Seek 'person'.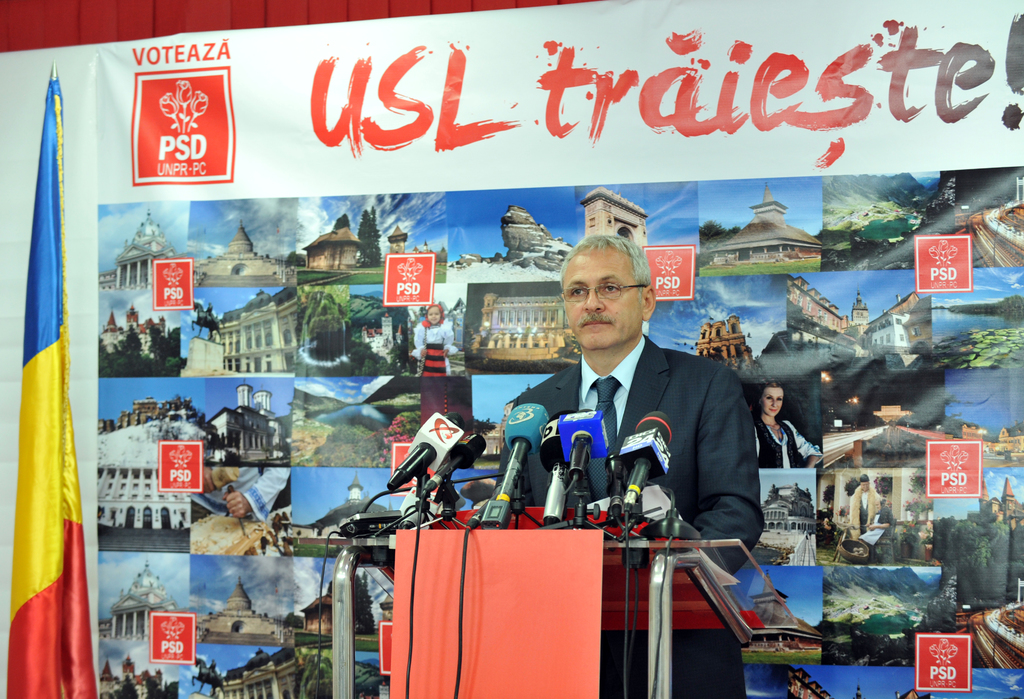
{"left": 863, "top": 495, "right": 892, "bottom": 545}.
